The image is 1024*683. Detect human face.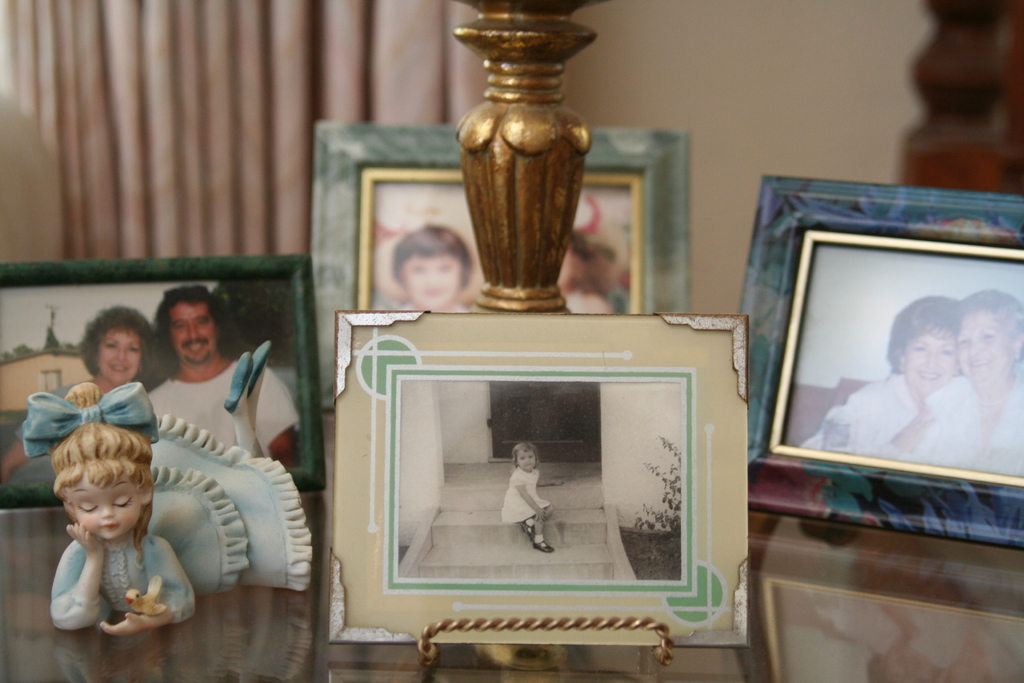
Detection: (left=518, top=449, right=538, bottom=475).
